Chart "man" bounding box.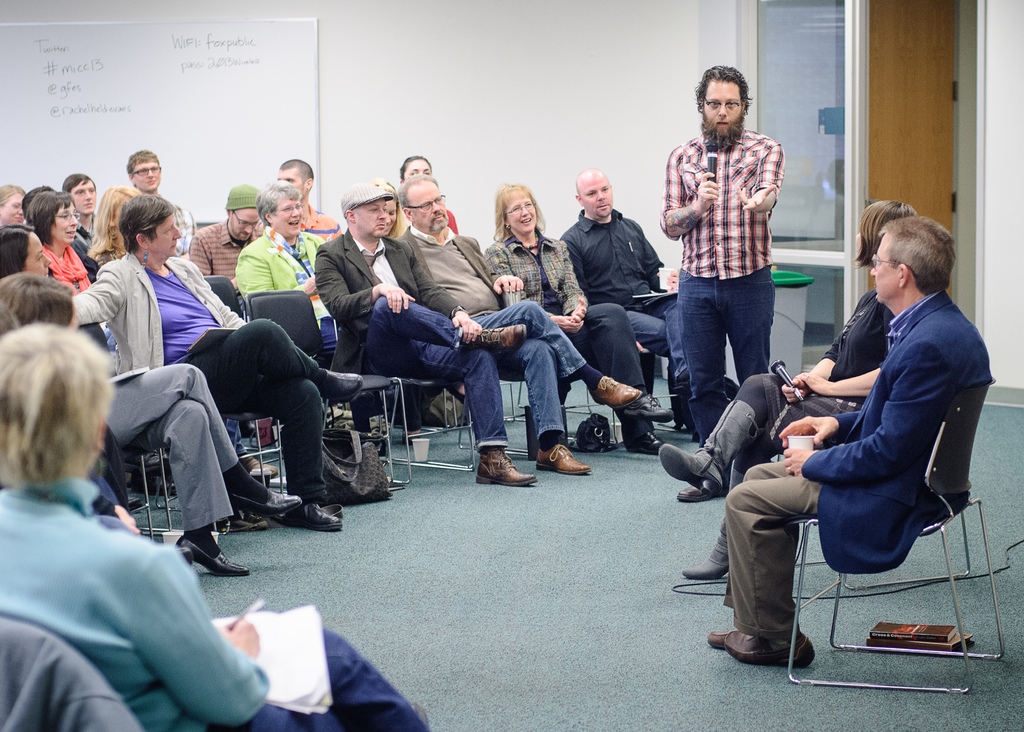
Charted: 273/159/351/248.
